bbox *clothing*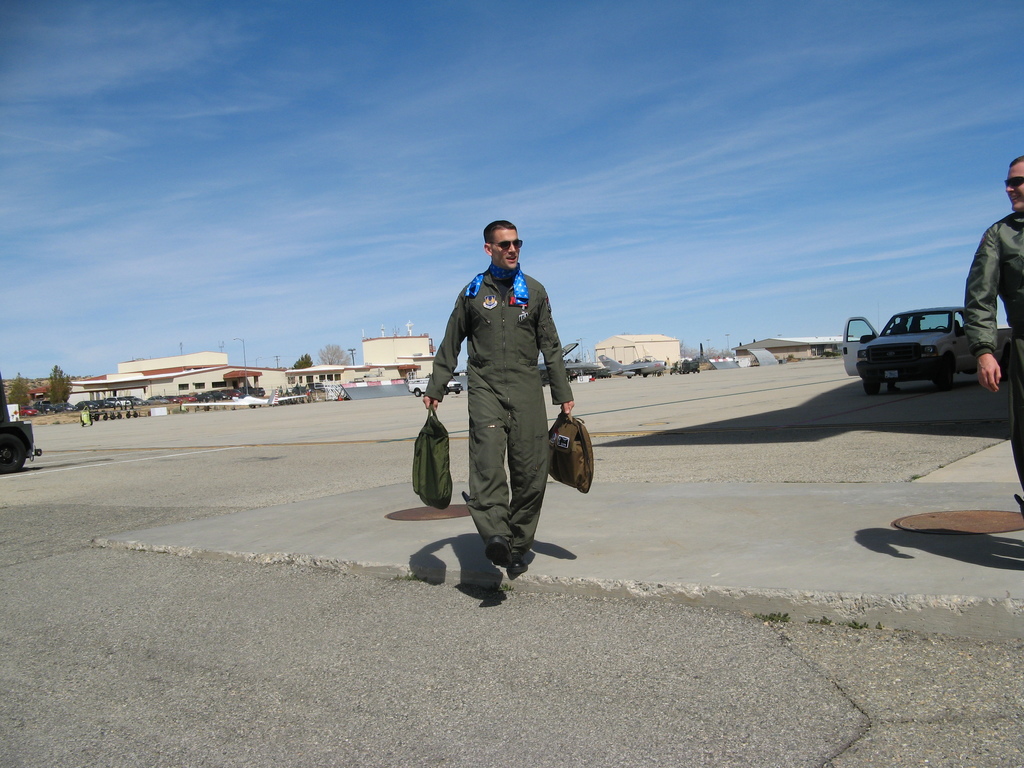
bbox=(962, 212, 1023, 366)
